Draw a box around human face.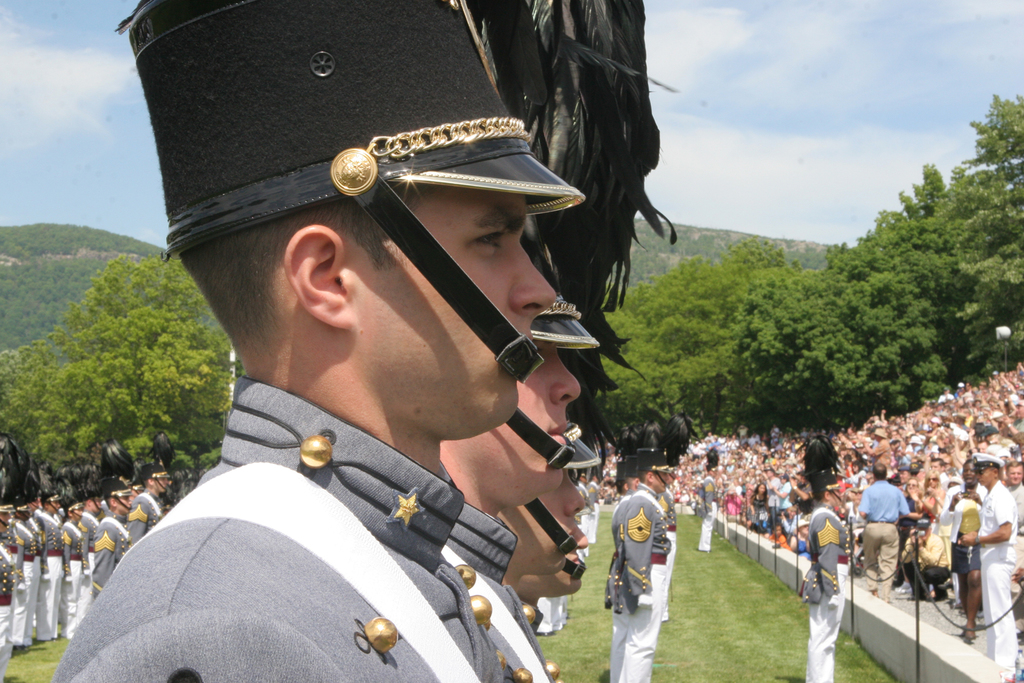
(963,463,977,488).
